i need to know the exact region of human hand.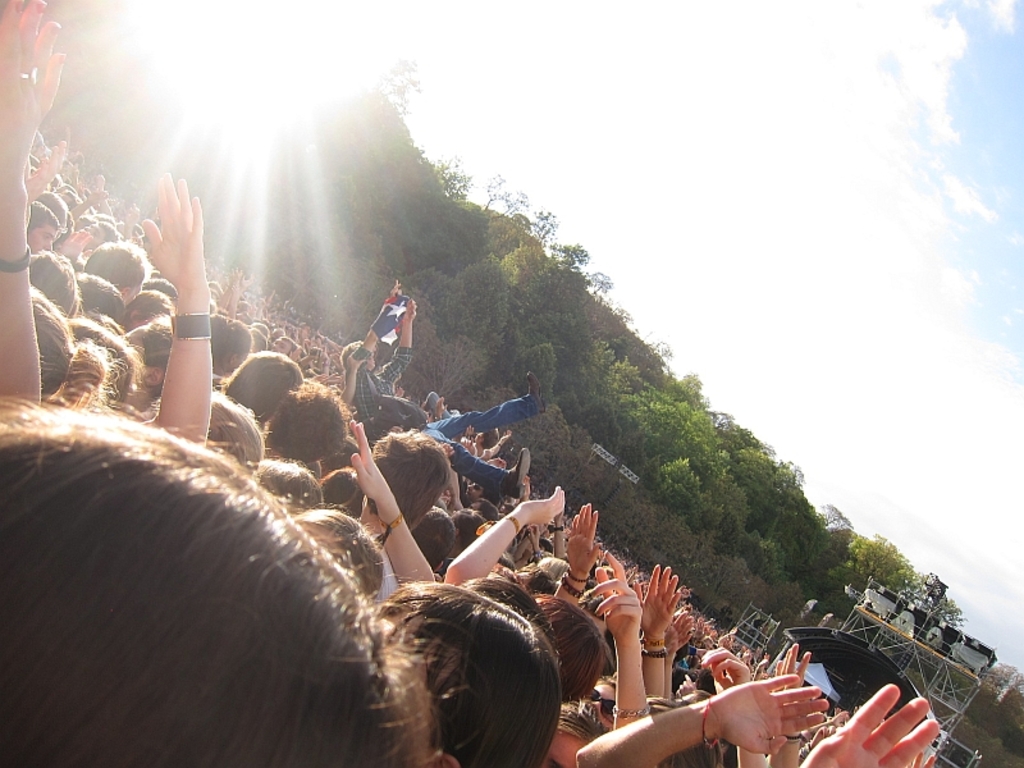
Region: locate(809, 727, 832, 749).
